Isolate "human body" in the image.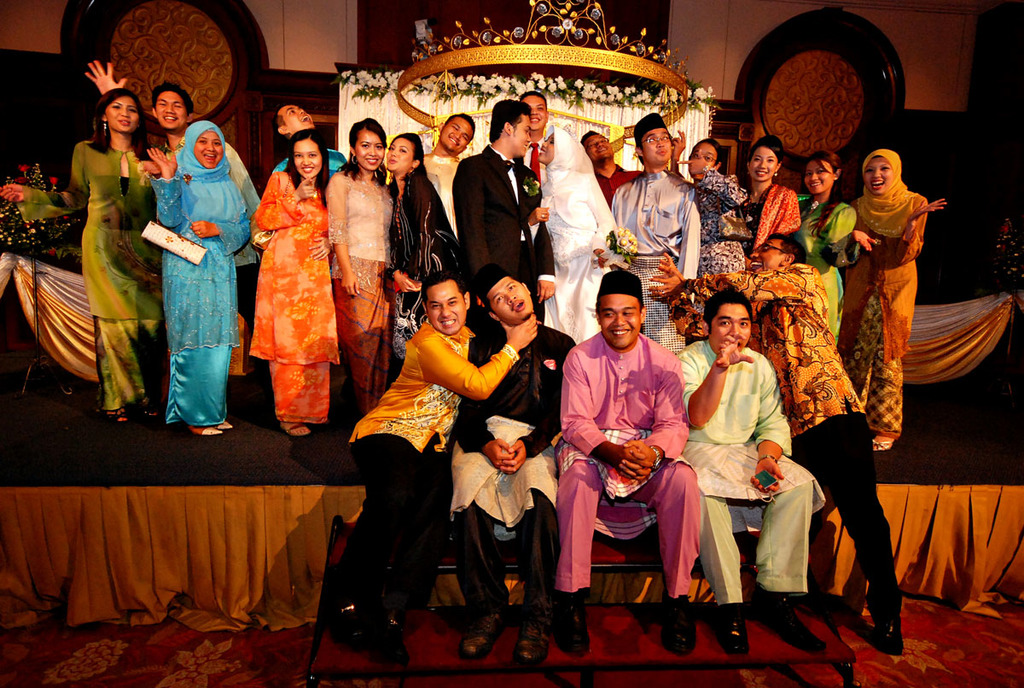
Isolated region: <region>343, 267, 556, 674</region>.
